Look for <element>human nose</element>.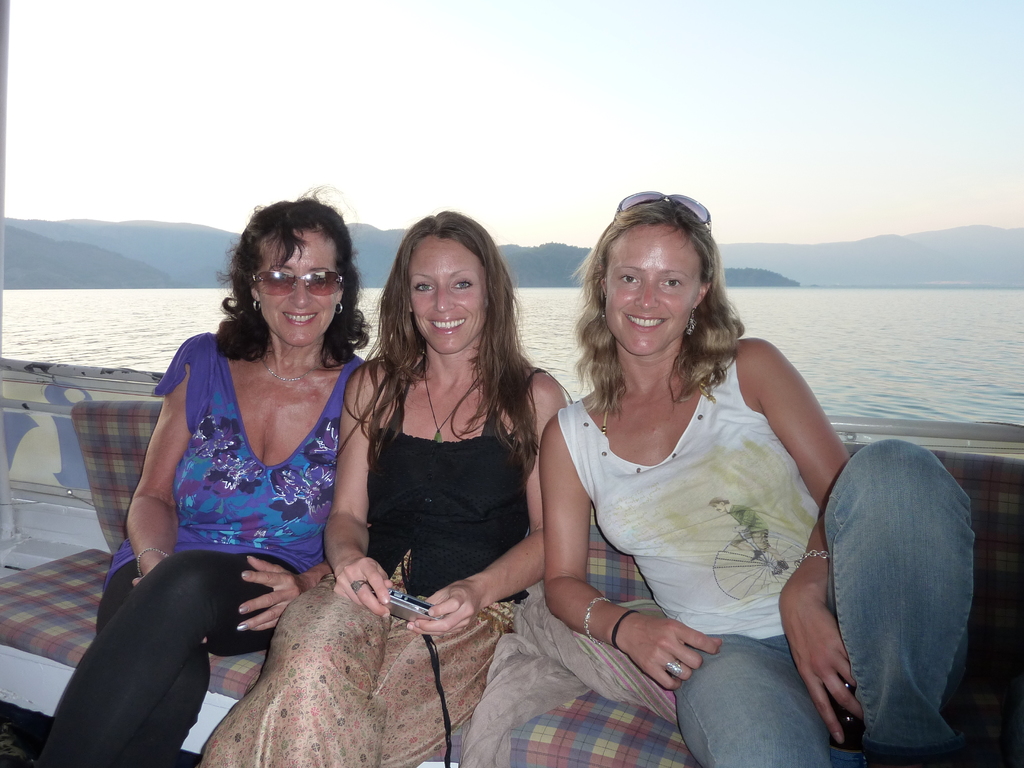
Found: 634/275/659/310.
